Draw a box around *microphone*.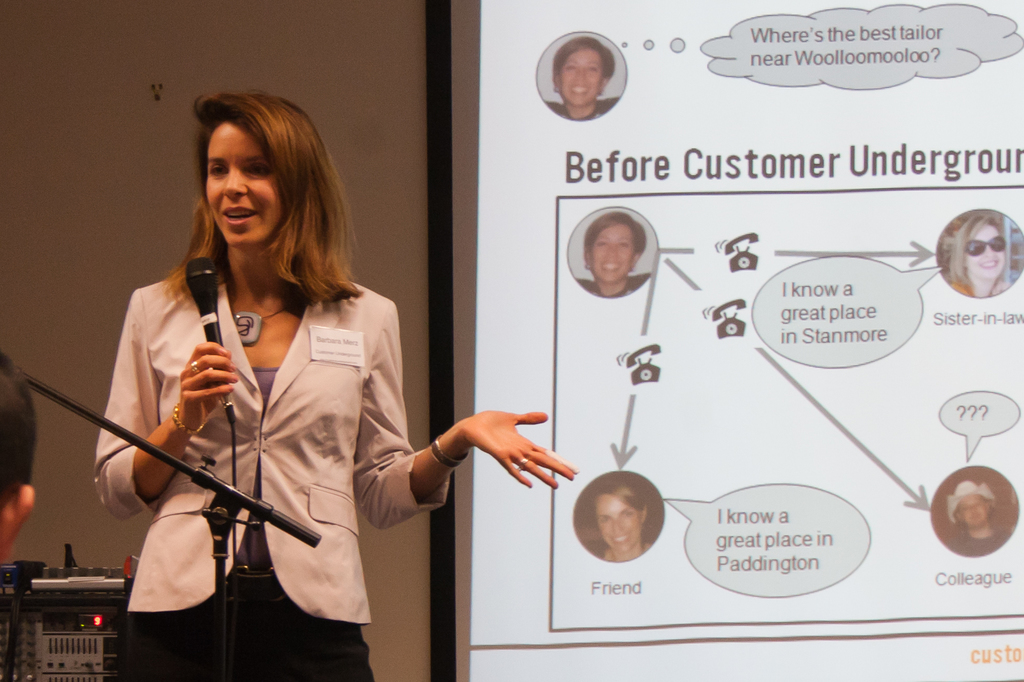
bbox=[184, 256, 230, 394].
